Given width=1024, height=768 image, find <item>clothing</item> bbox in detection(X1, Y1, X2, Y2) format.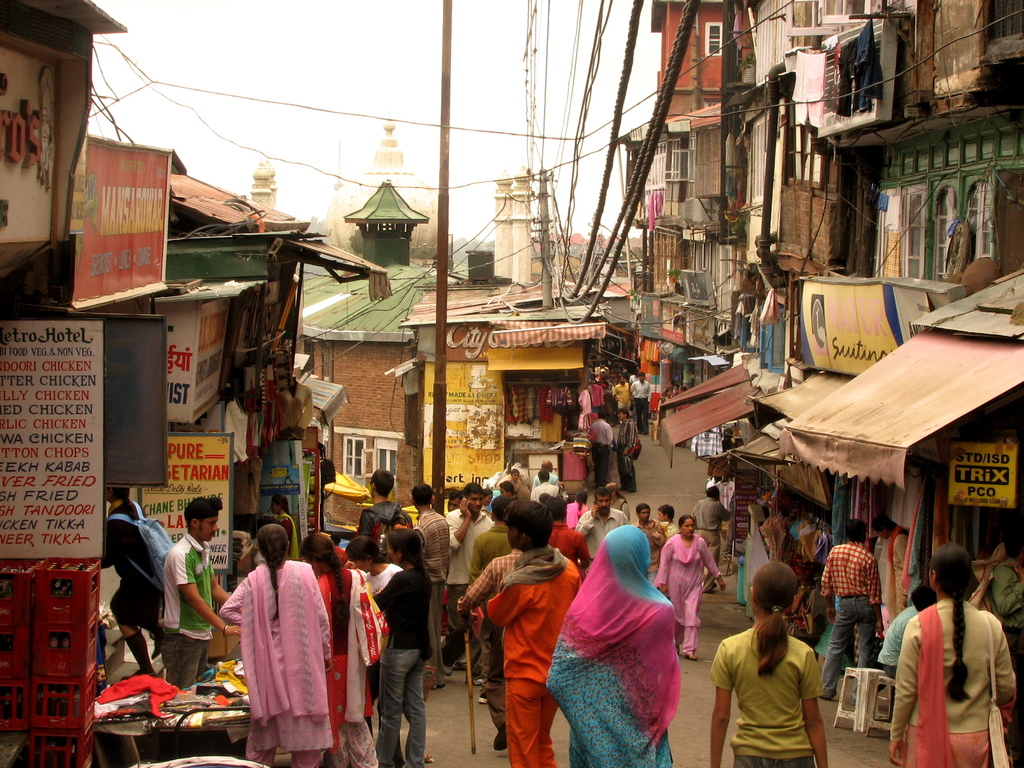
detection(353, 491, 412, 556).
